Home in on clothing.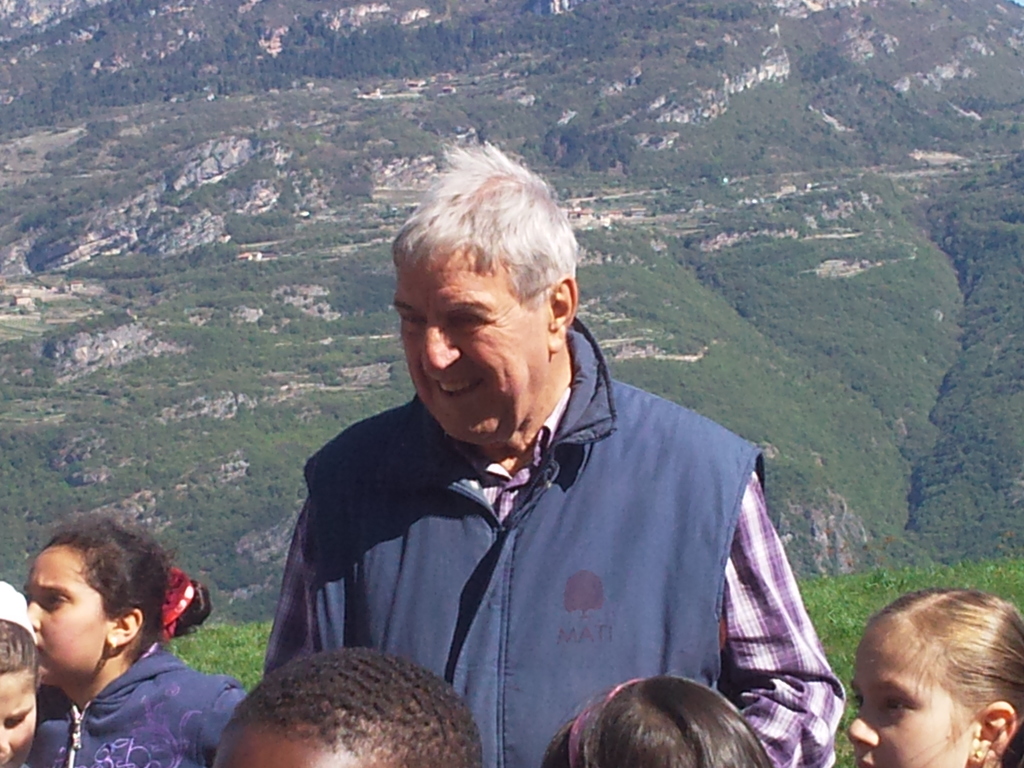
Homed in at left=28, top=643, right=250, bottom=767.
